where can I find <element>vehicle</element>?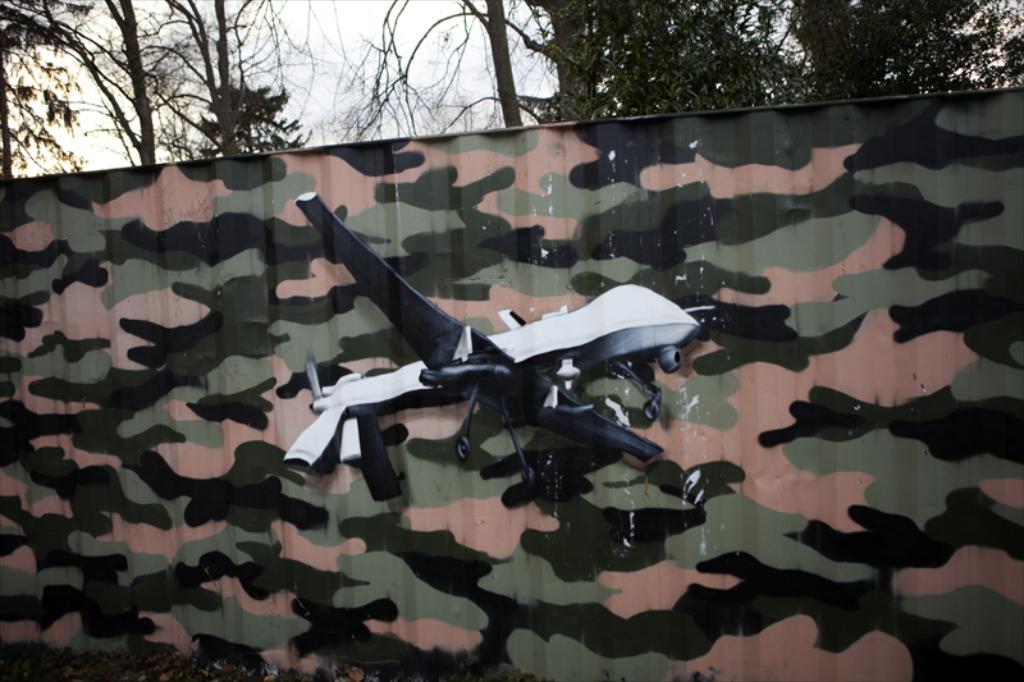
You can find it at <bbox>283, 186, 736, 502</bbox>.
